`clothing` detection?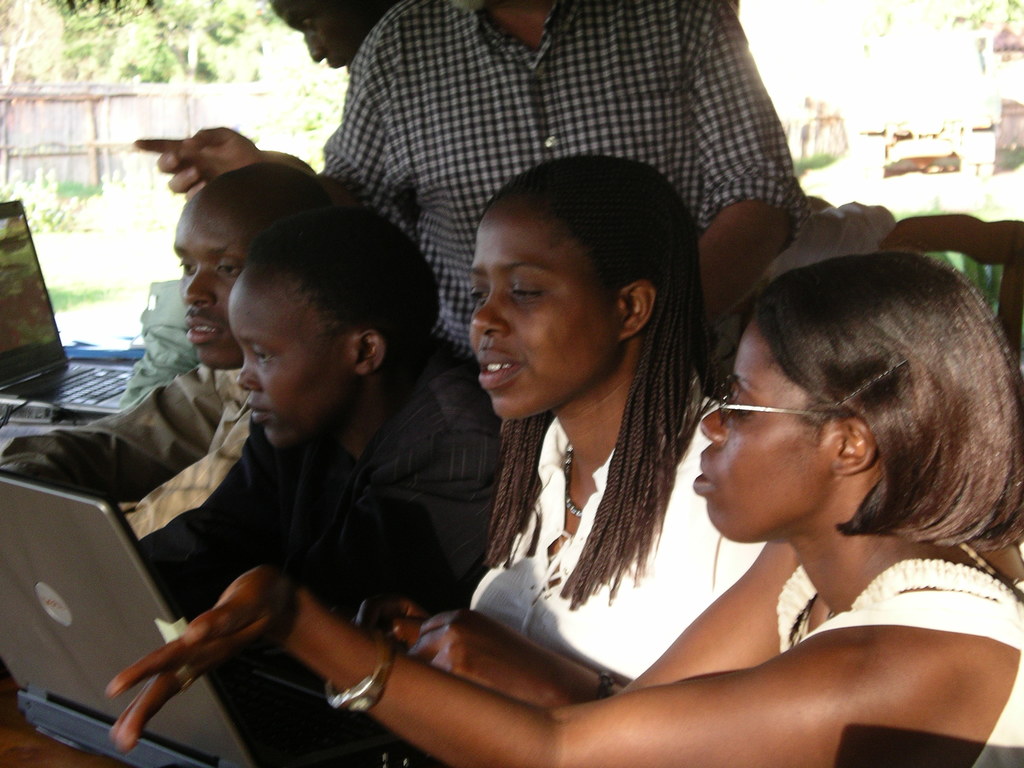
detection(328, 0, 810, 373)
